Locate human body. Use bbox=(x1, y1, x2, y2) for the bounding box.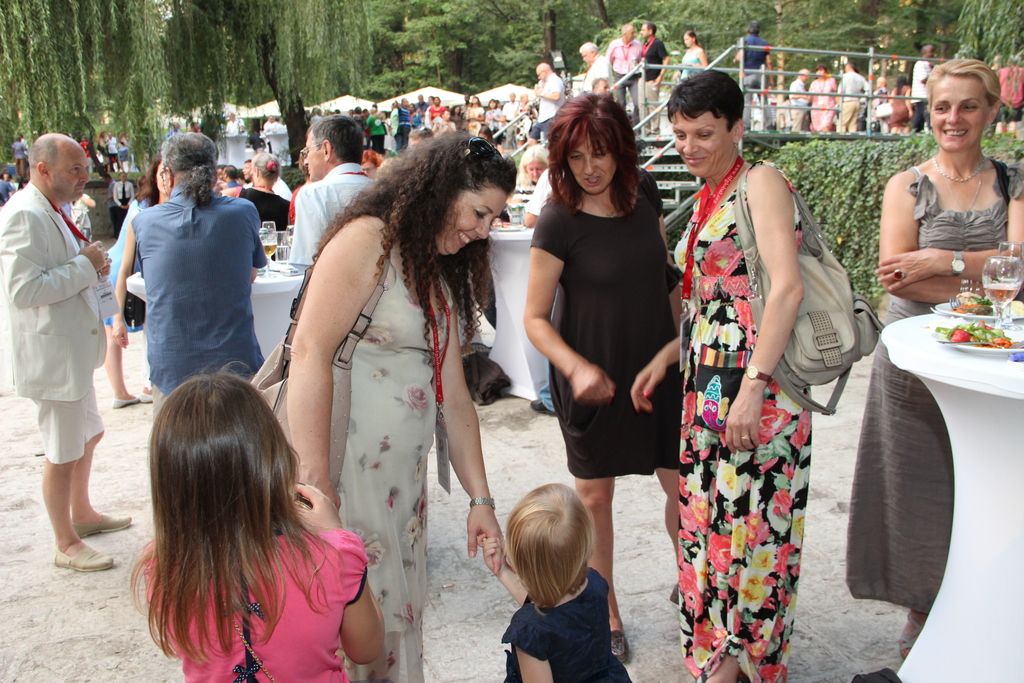
bbox=(273, 203, 472, 682).
